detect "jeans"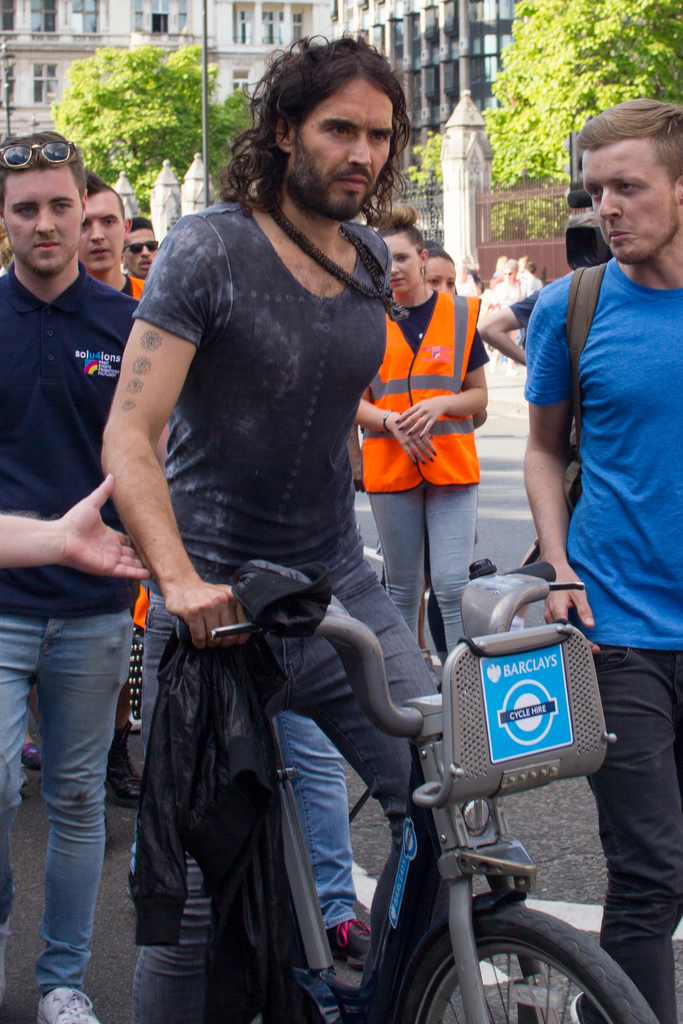
(128, 541, 458, 1023)
